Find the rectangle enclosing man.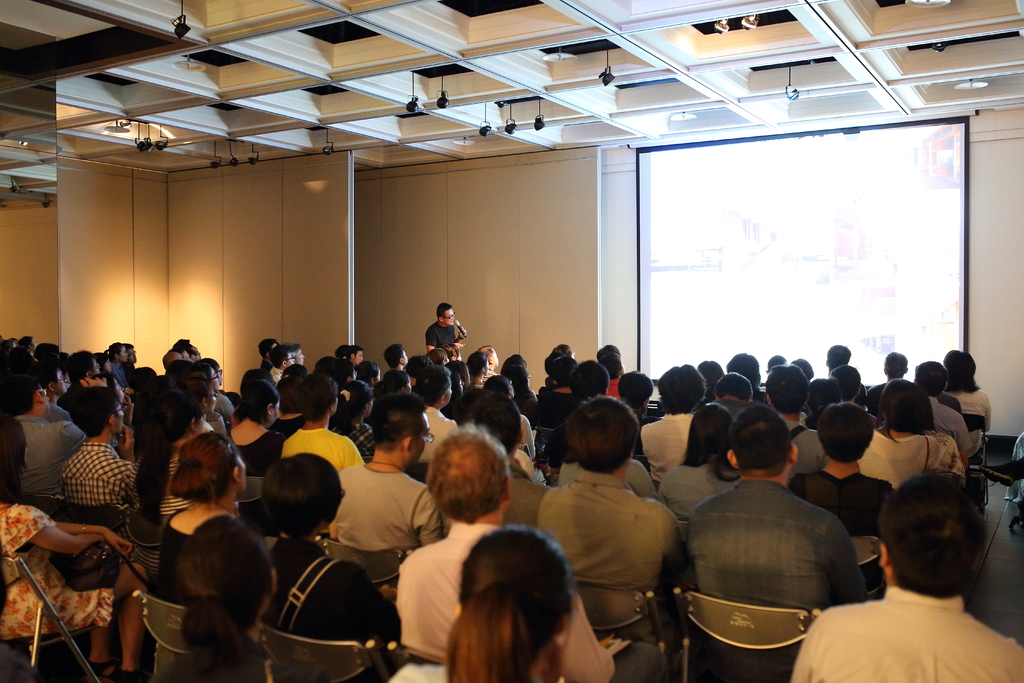
region(538, 394, 680, 649).
